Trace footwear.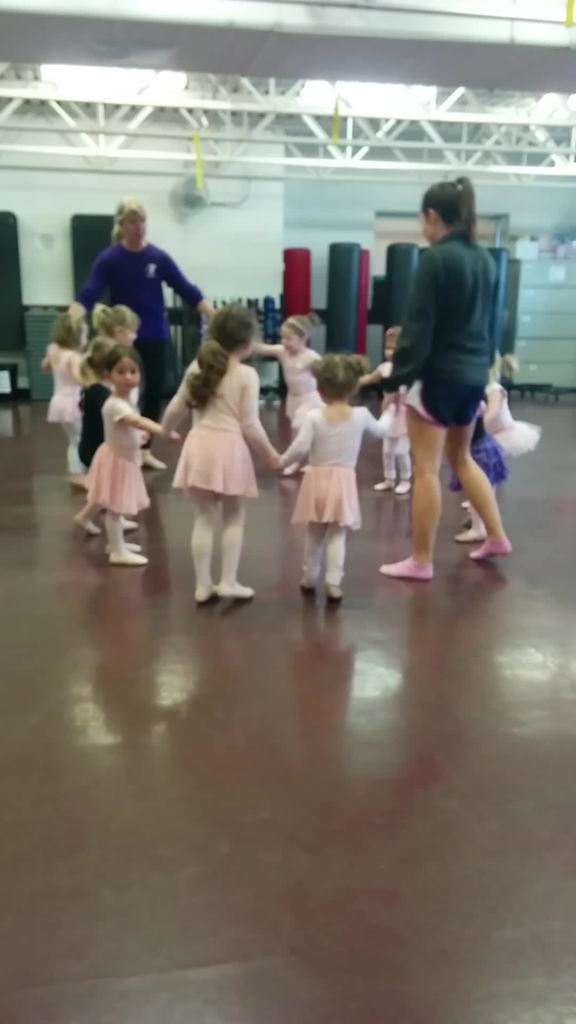
Traced to <region>468, 536, 515, 561</region>.
